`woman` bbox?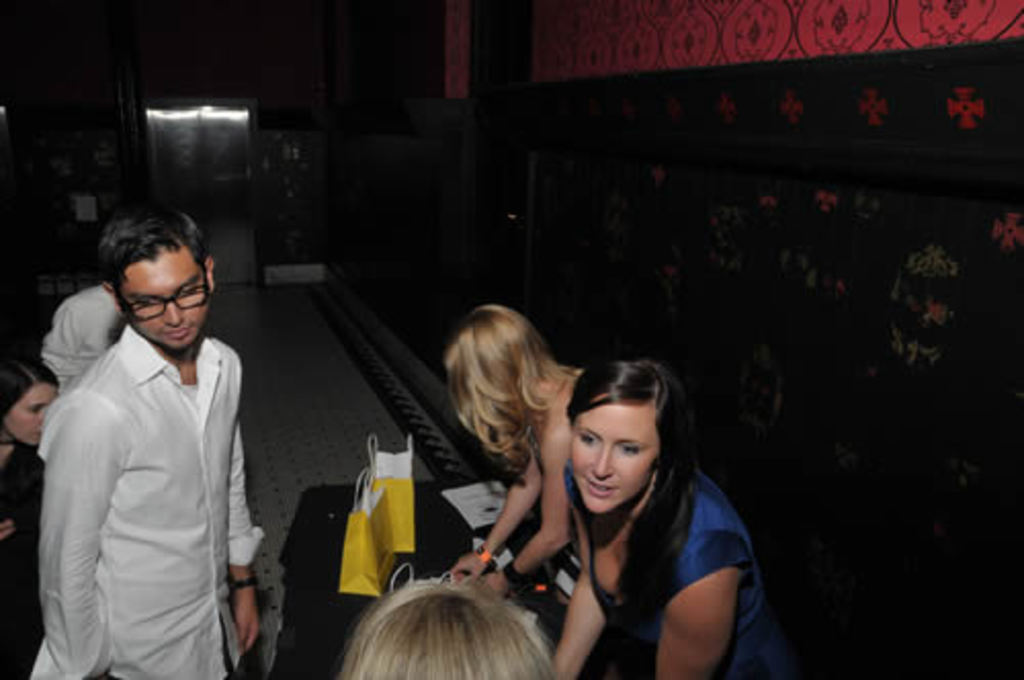
[487,342,786,668]
